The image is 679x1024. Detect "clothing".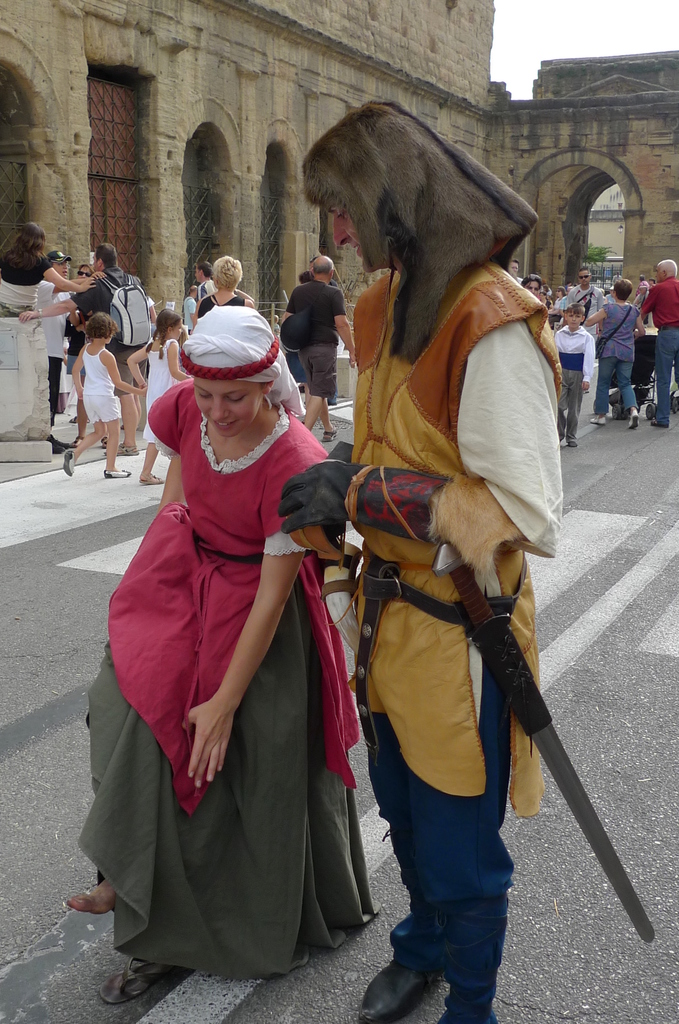
Detection: bbox=(274, 255, 559, 1020).
